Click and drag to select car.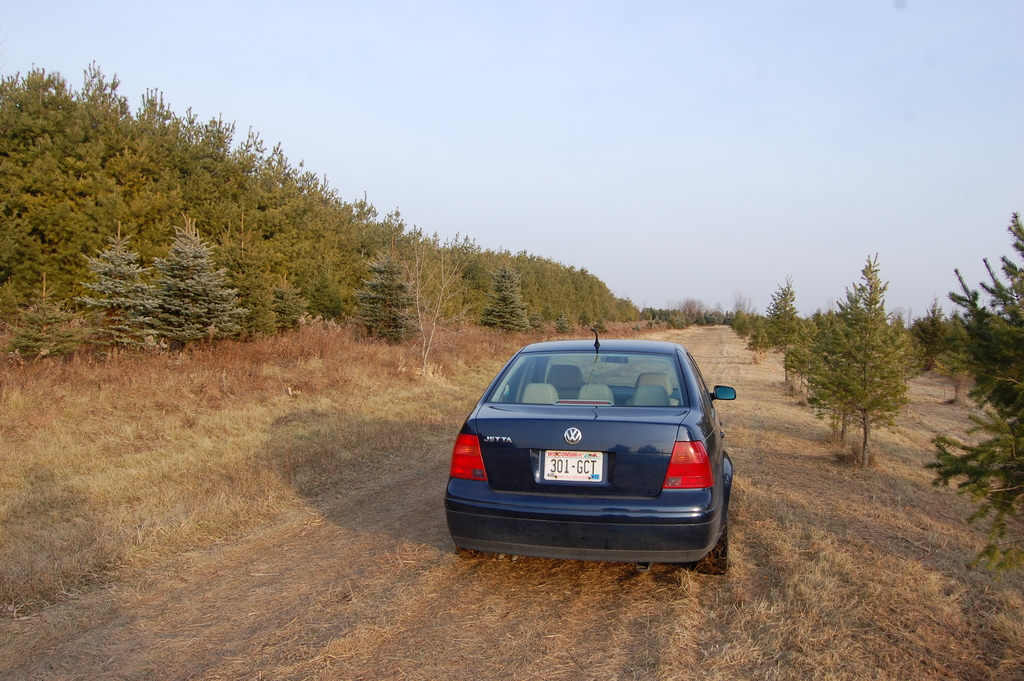
Selection: [left=445, top=325, right=744, bottom=570].
